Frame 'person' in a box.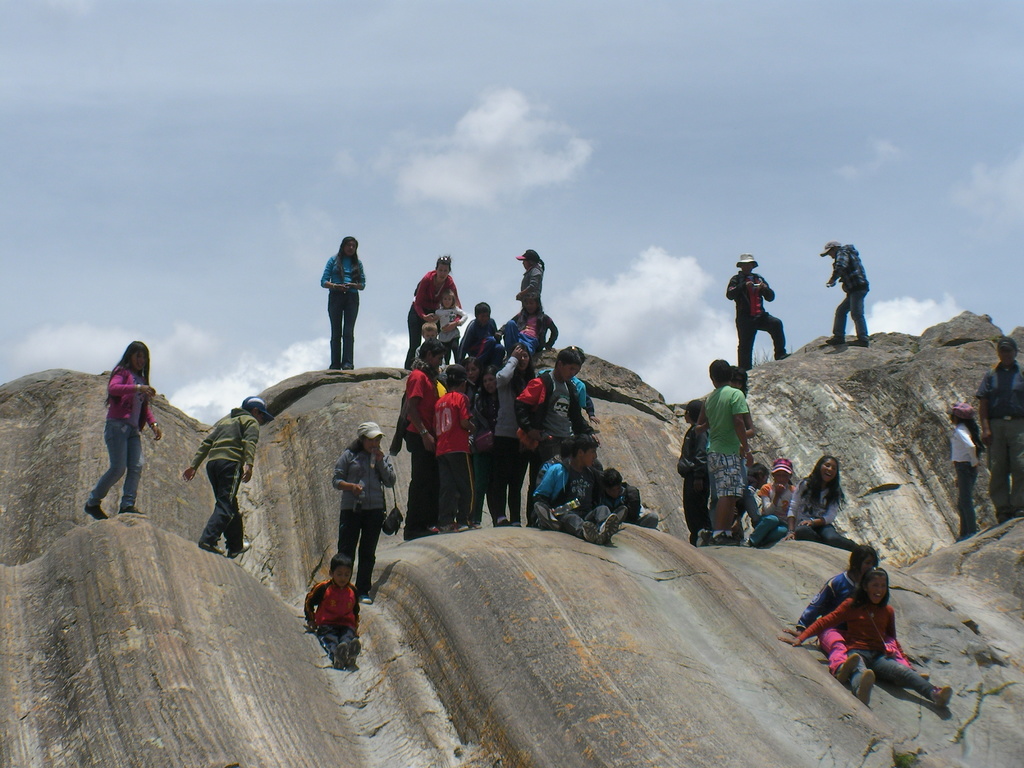
(303, 554, 362, 671).
